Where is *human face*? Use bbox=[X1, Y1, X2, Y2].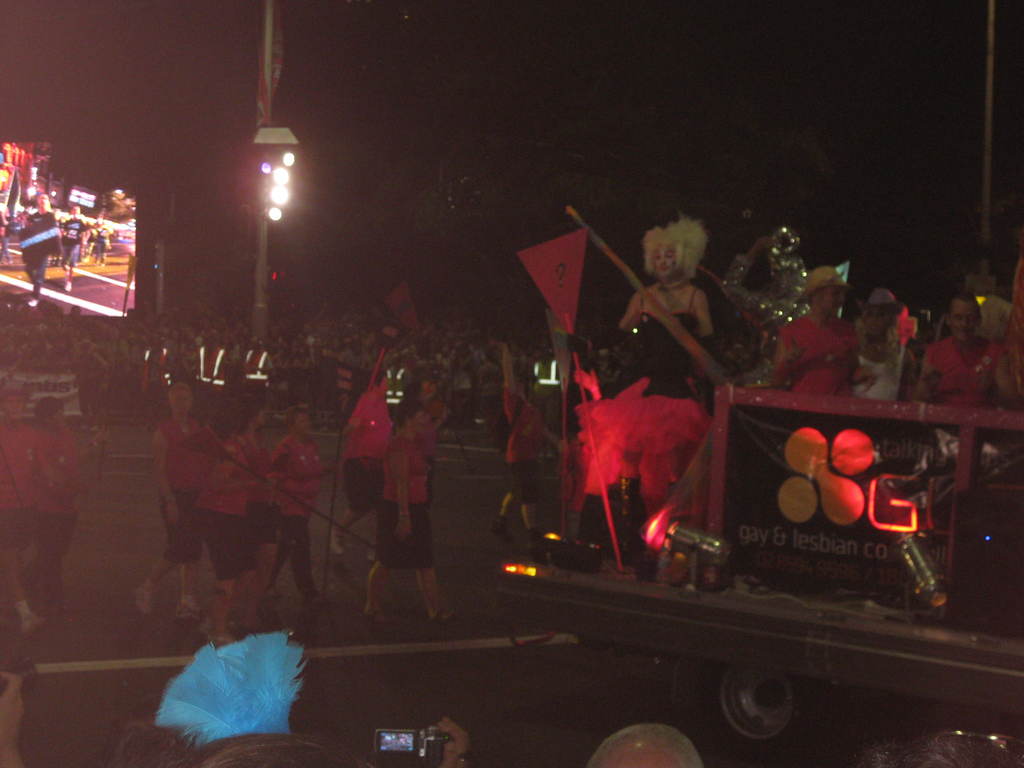
bbox=[822, 285, 848, 315].
